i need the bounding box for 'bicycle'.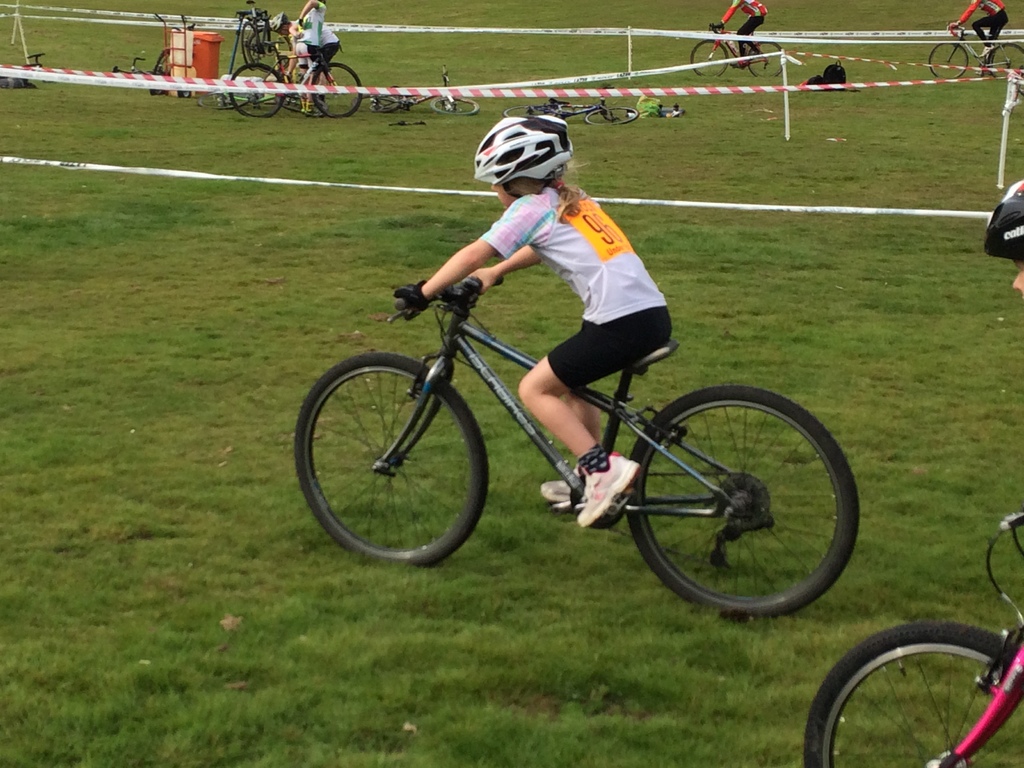
Here it is: <box>367,54,477,124</box>.
